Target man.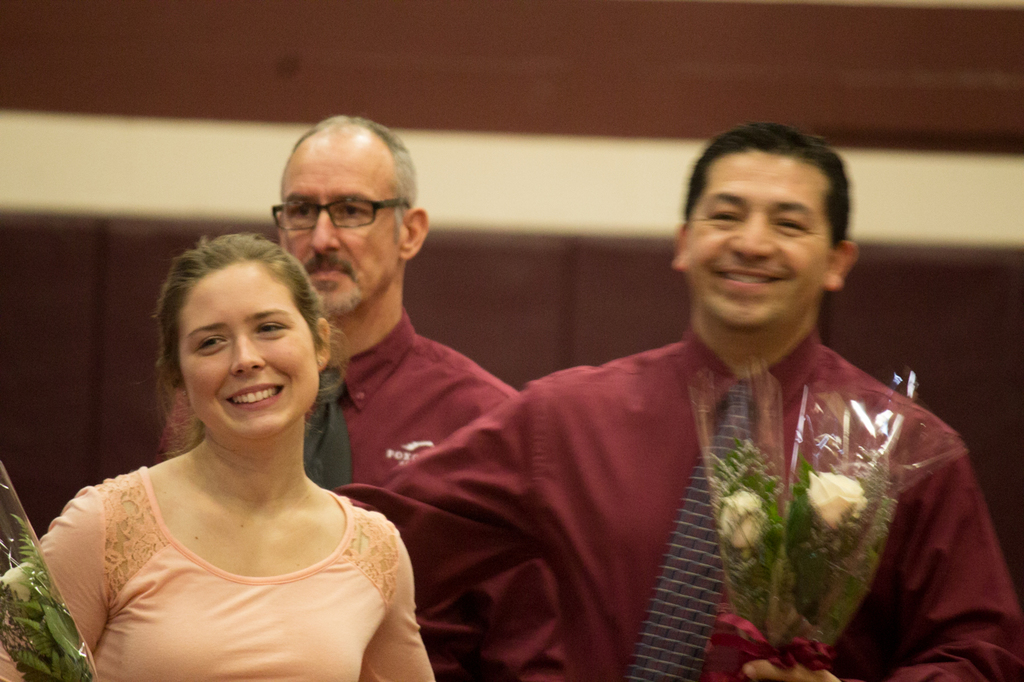
Target region: 322,118,1023,681.
